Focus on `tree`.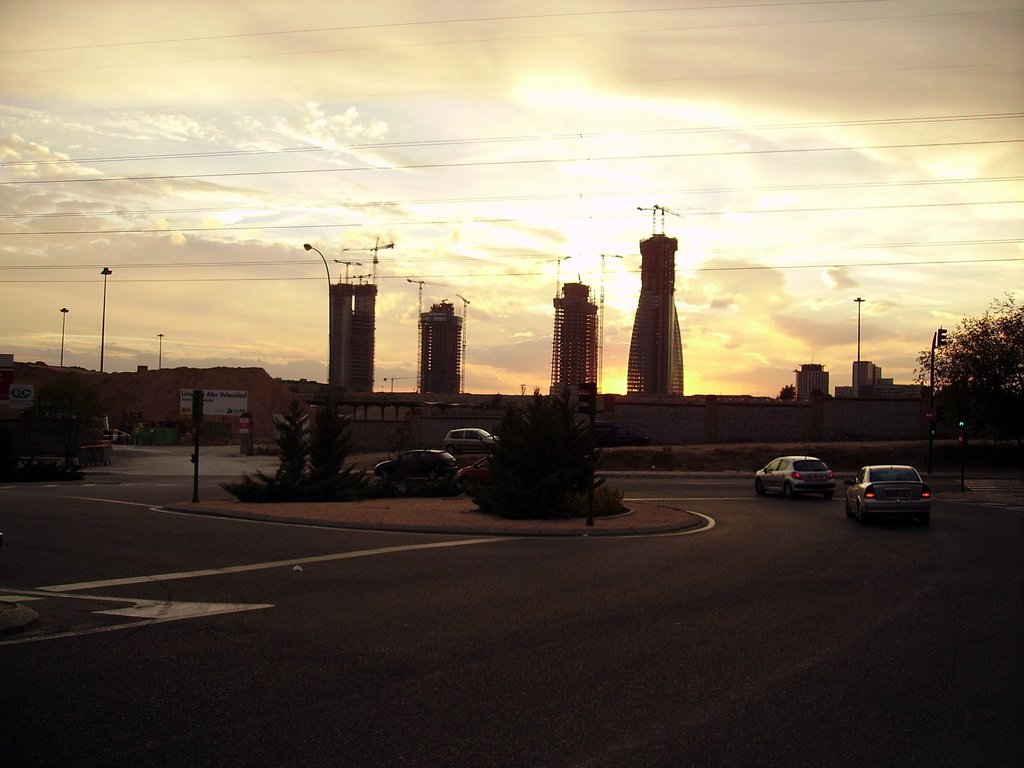
Focused at (left=912, top=287, right=1023, bottom=434).
